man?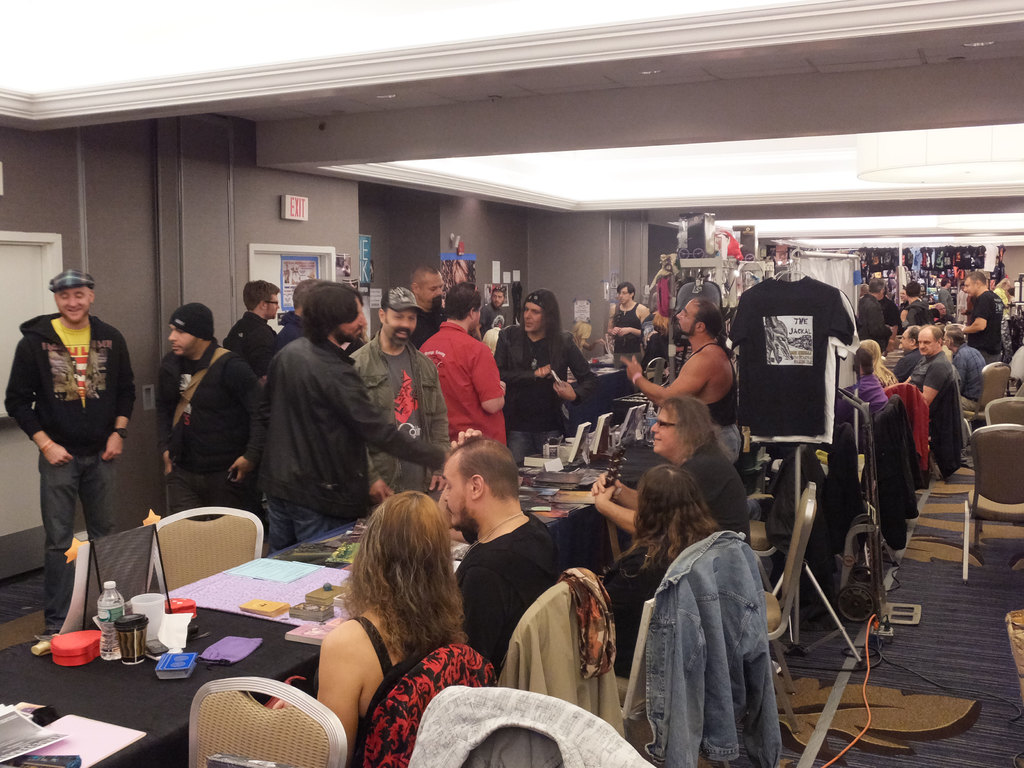
bbox=[947, 323, 990, 400]
